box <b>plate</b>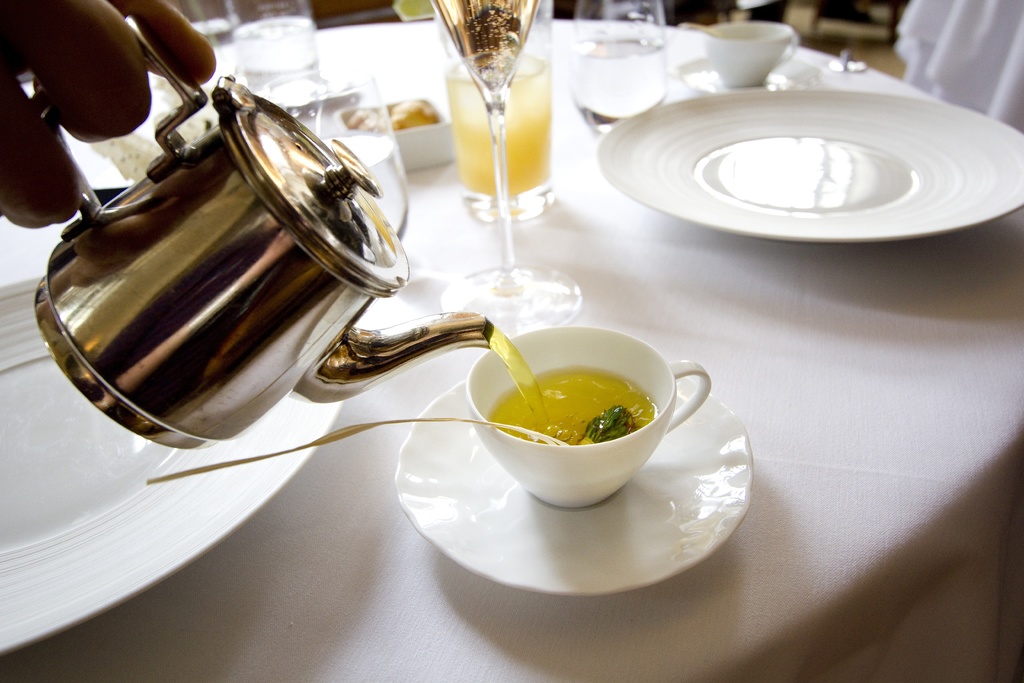
623:89:1004:235
